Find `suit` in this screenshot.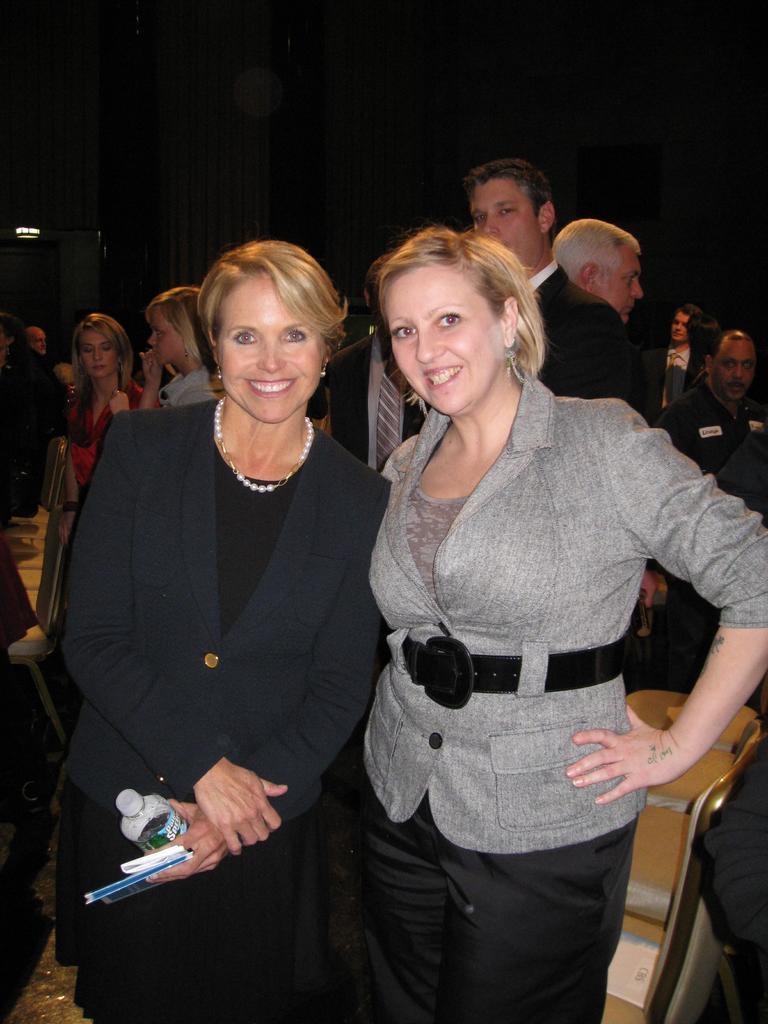
The bounding box for `suit` is x1=646 y1=344 x2=690 y2=417.
